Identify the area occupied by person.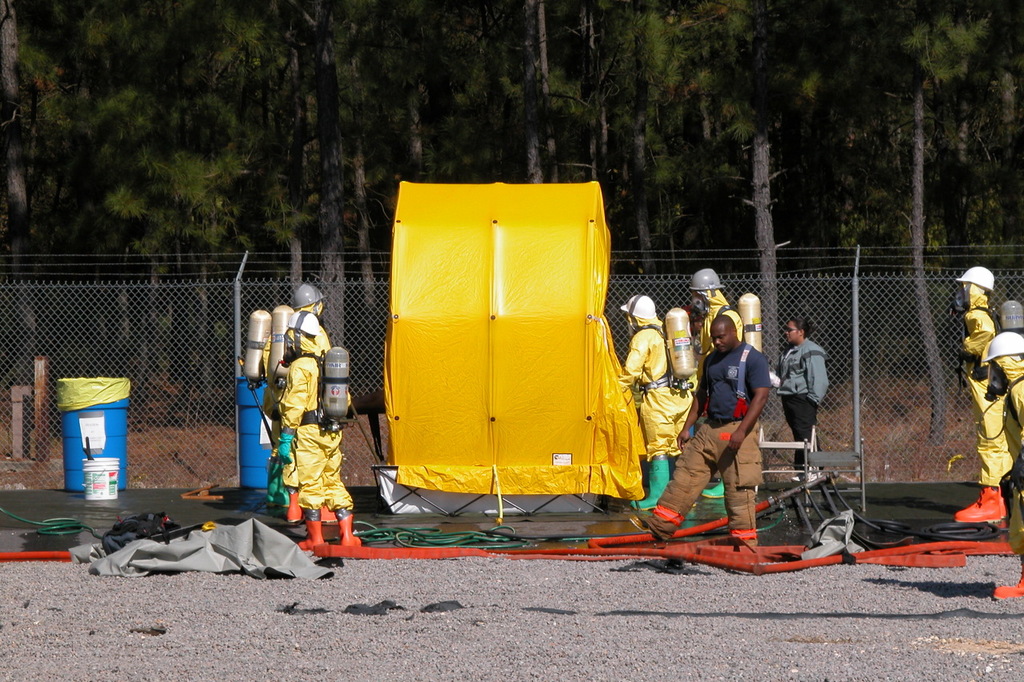
Area: region(779, 317, 830, 469).
